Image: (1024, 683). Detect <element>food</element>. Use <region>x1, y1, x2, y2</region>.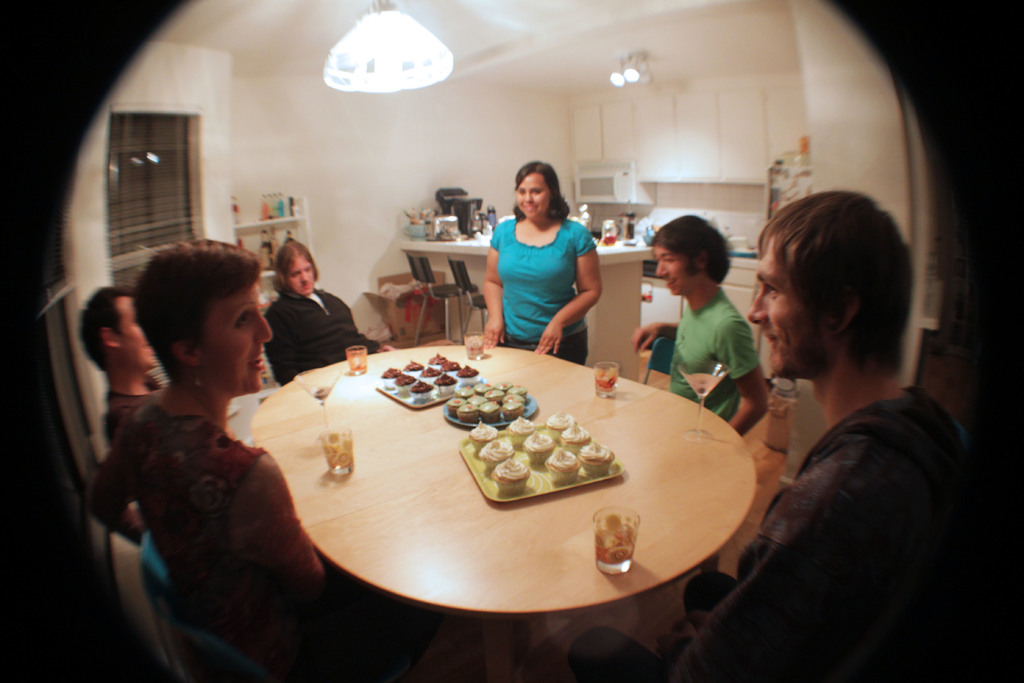
<region>403, 356, 424, 379</region>.
